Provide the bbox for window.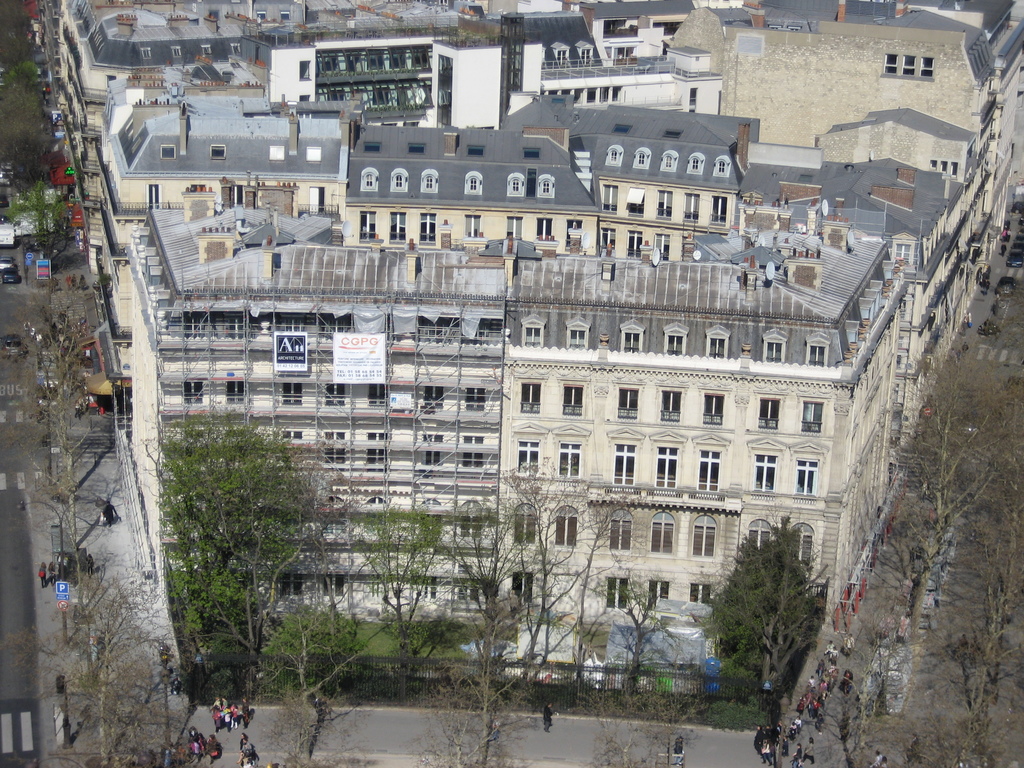
(324,576,347,601).
